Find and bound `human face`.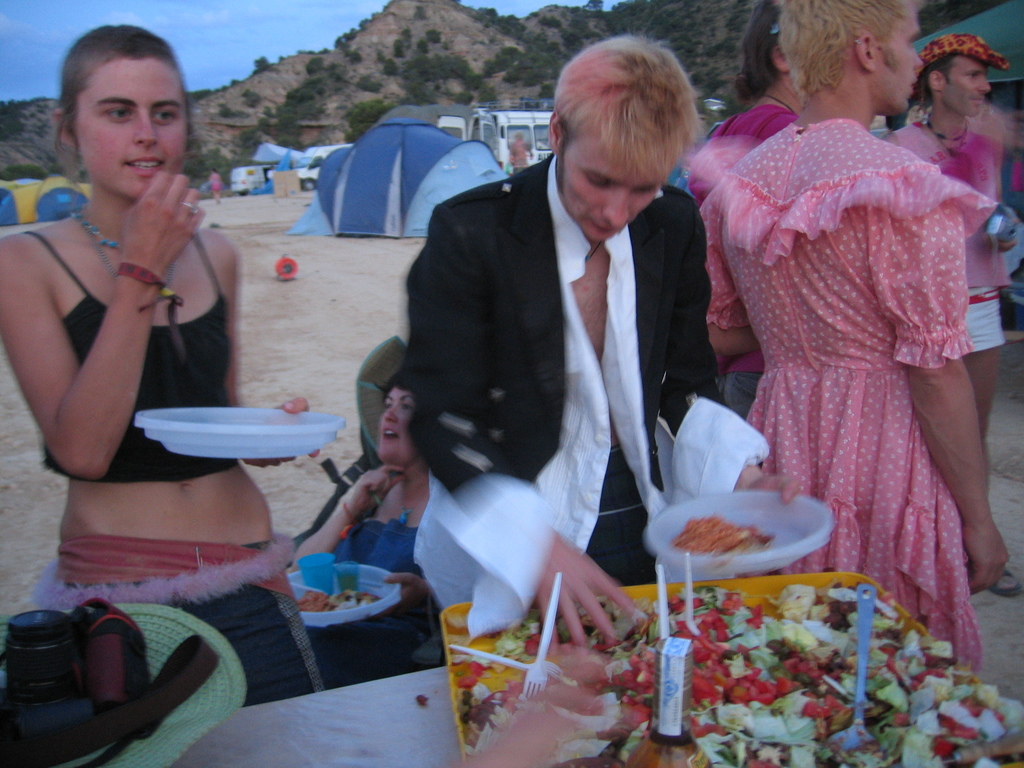
Bound: x1=868, y1=8, x2=925, y2=114.
